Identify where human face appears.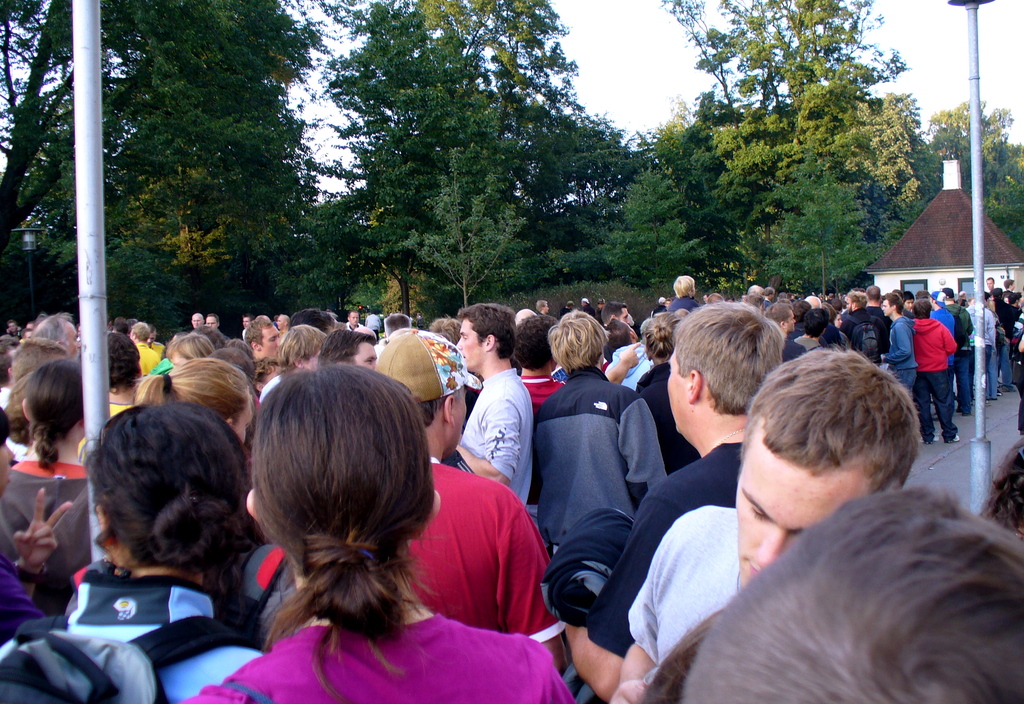
Appears at <bbox>905, 298, 913, 310</bbox>.
